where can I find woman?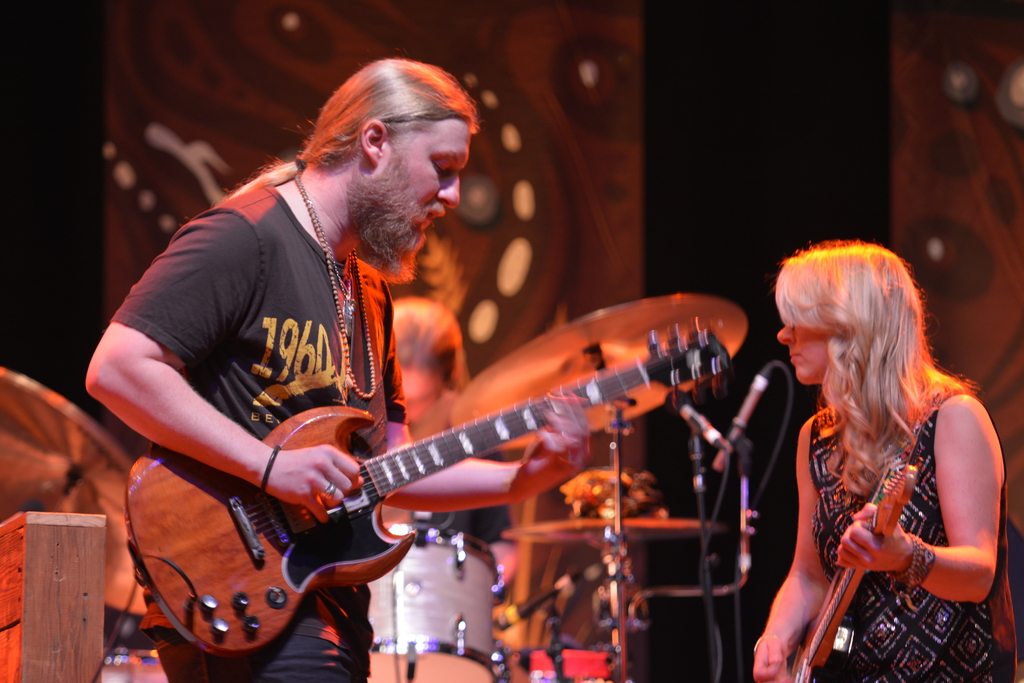
You can find it at 745/238/1023/682.
